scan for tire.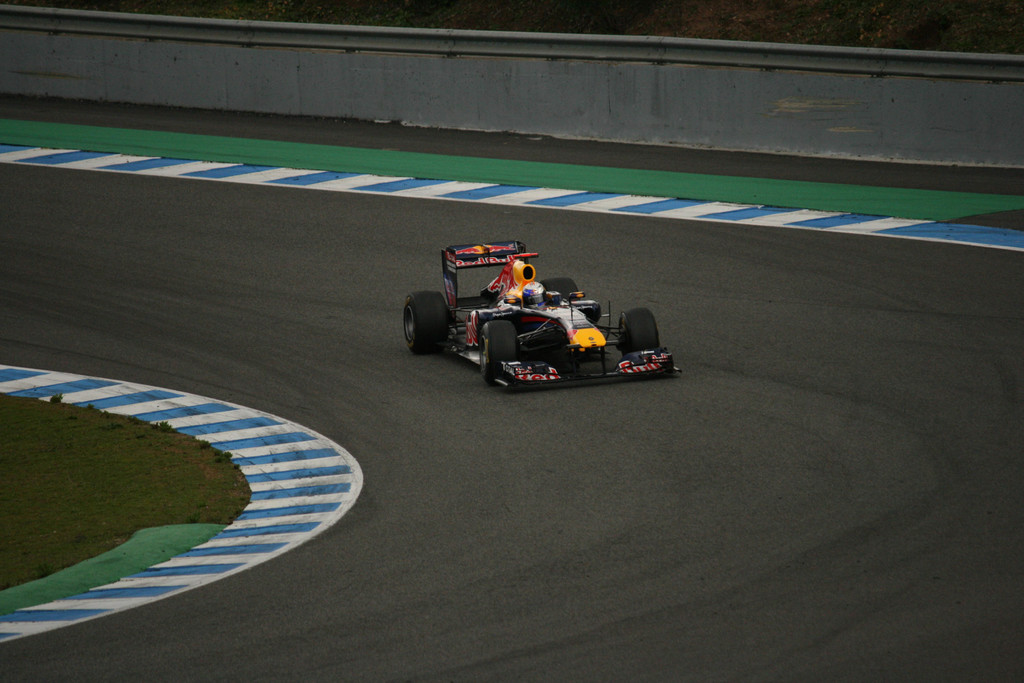
Scan result: x1=401, y1=285, x2=463, y2=366.
